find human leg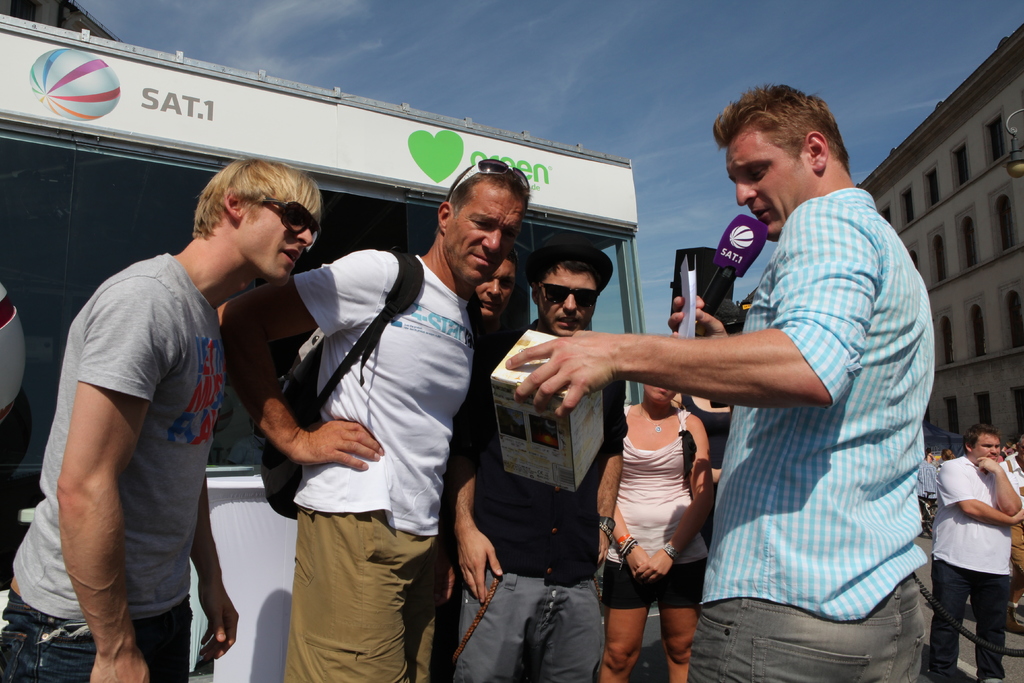
{"x1": 979, "y1": 552, "x2": 1009, "y2": 680}
